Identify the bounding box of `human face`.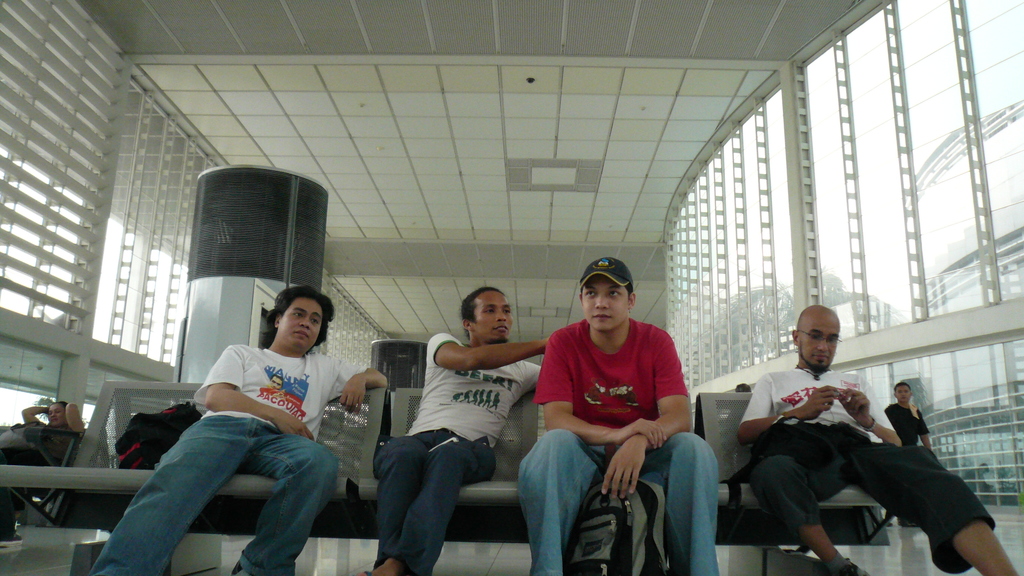
detection(801, 314, 846, 369).
